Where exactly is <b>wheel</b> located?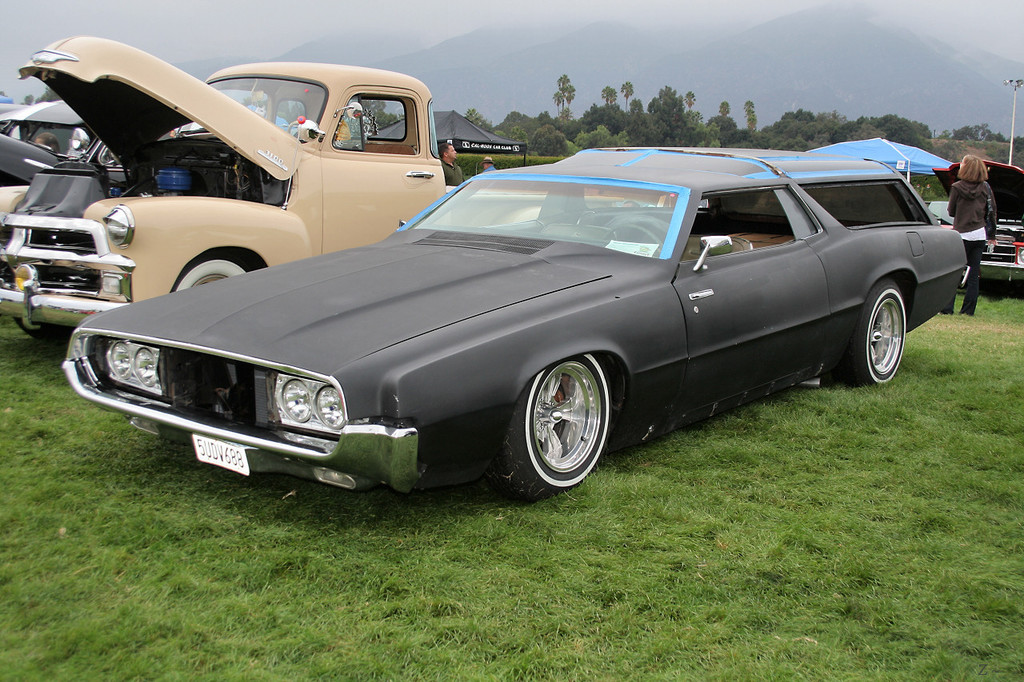
Its bounding box is [602,221,663,245].
